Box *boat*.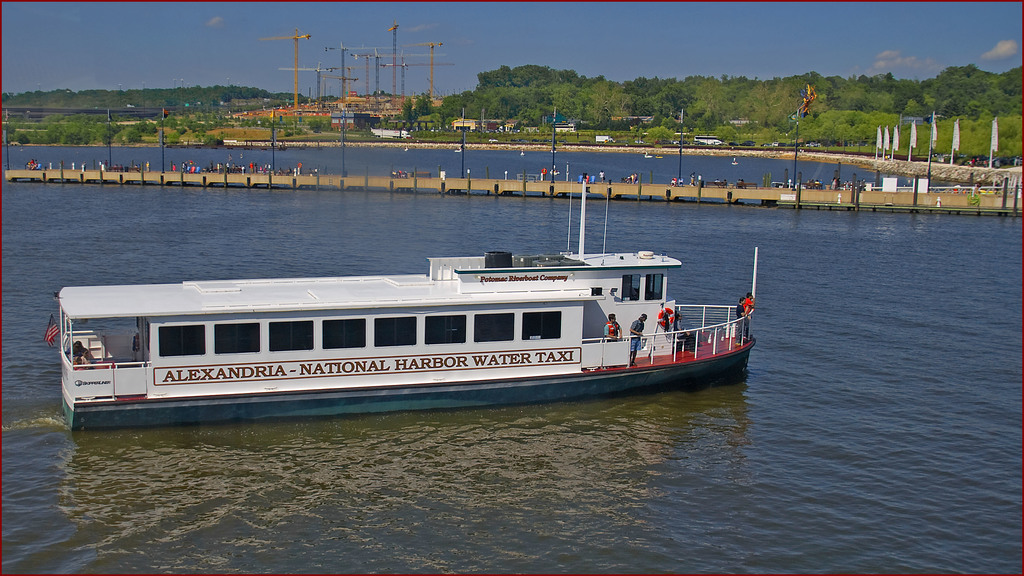
Rect(57, 208, 758, 414).
